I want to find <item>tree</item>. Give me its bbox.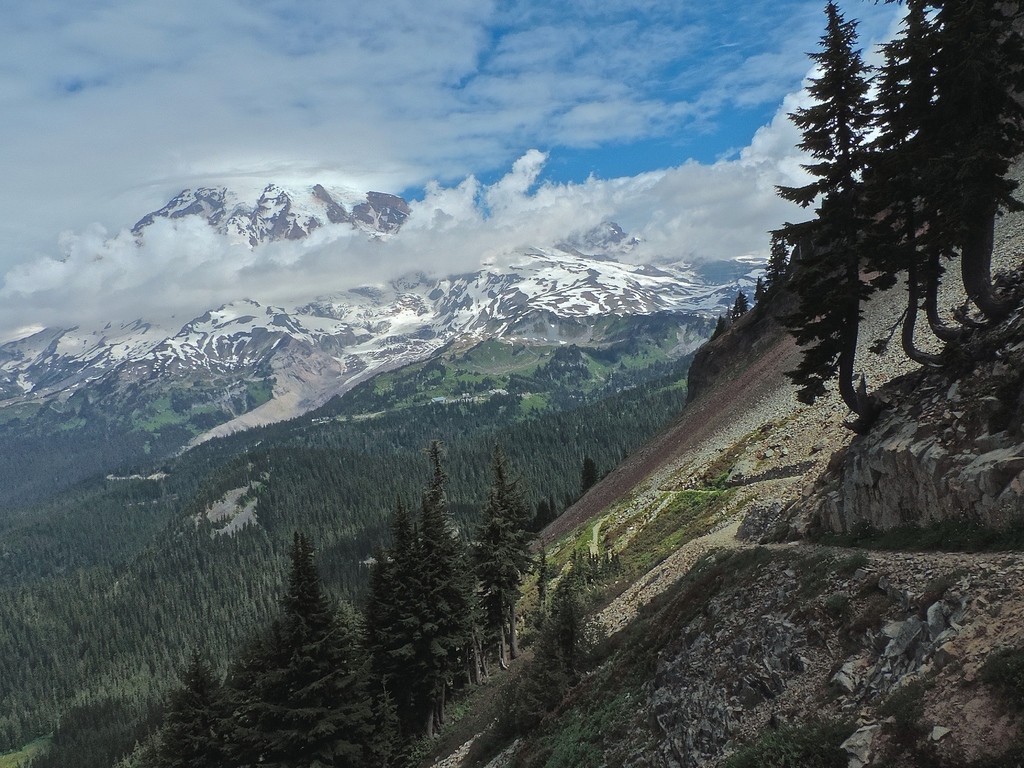
(x1=761, y1=0, x2=900, y2=420).
